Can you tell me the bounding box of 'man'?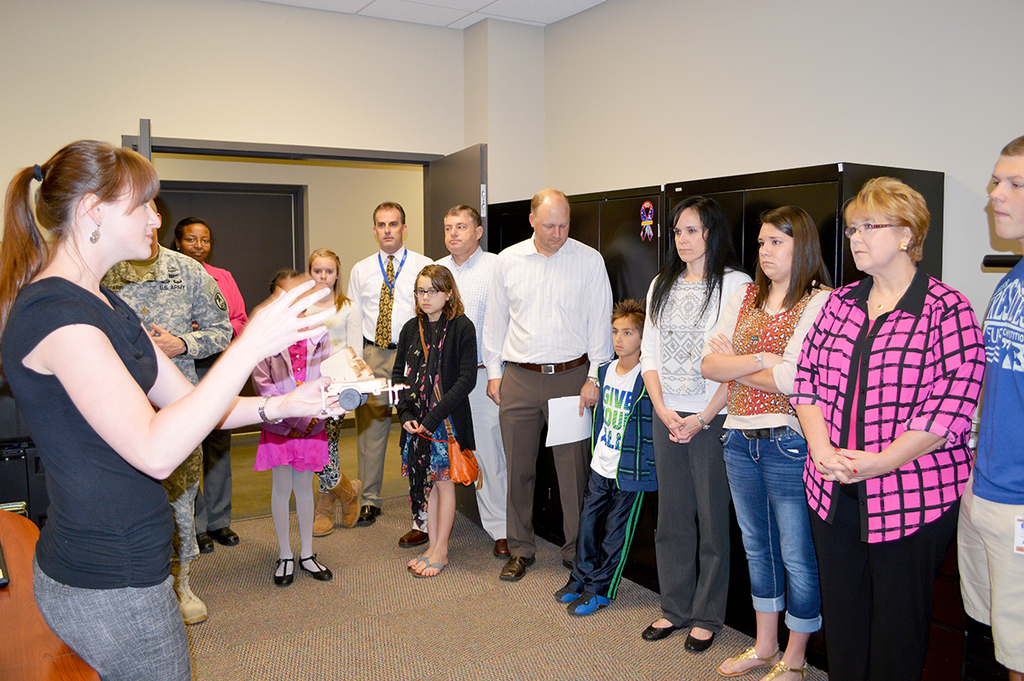
select_region(396, 204, 510, 557).
